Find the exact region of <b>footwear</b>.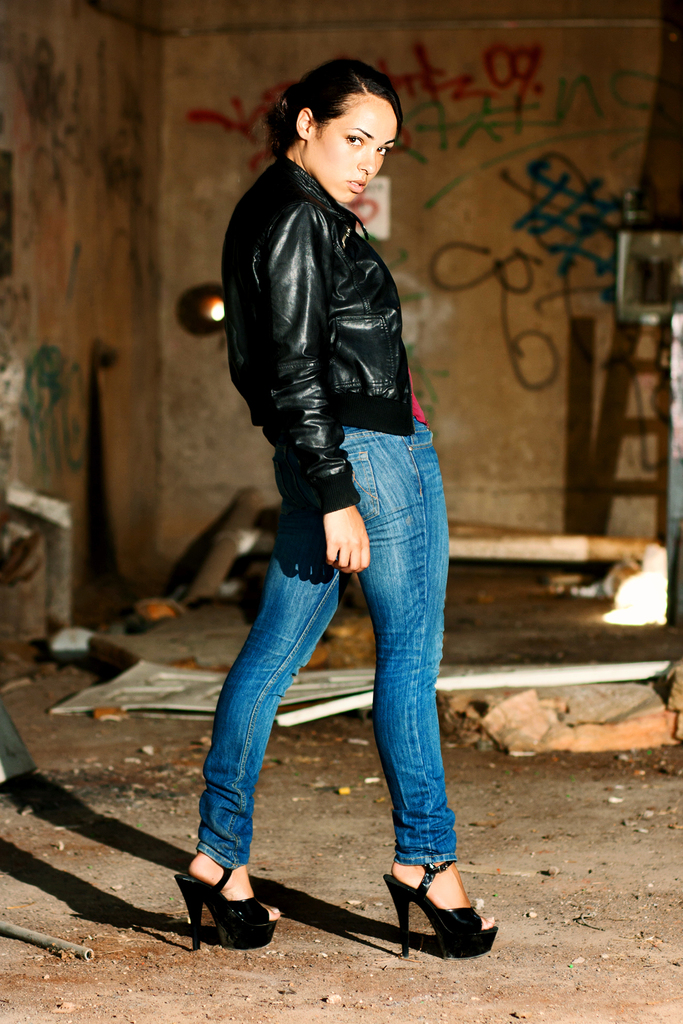
Exact region: [172, 866, 279, 952].
